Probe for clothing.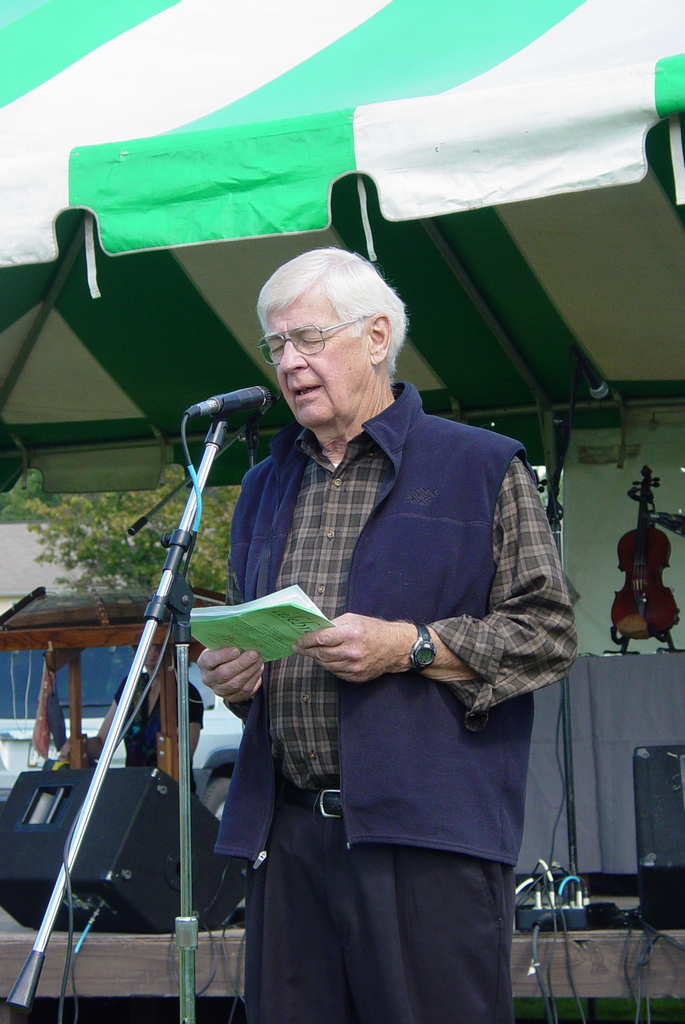
Probe result: select_region(113, 665, 211, 800).
